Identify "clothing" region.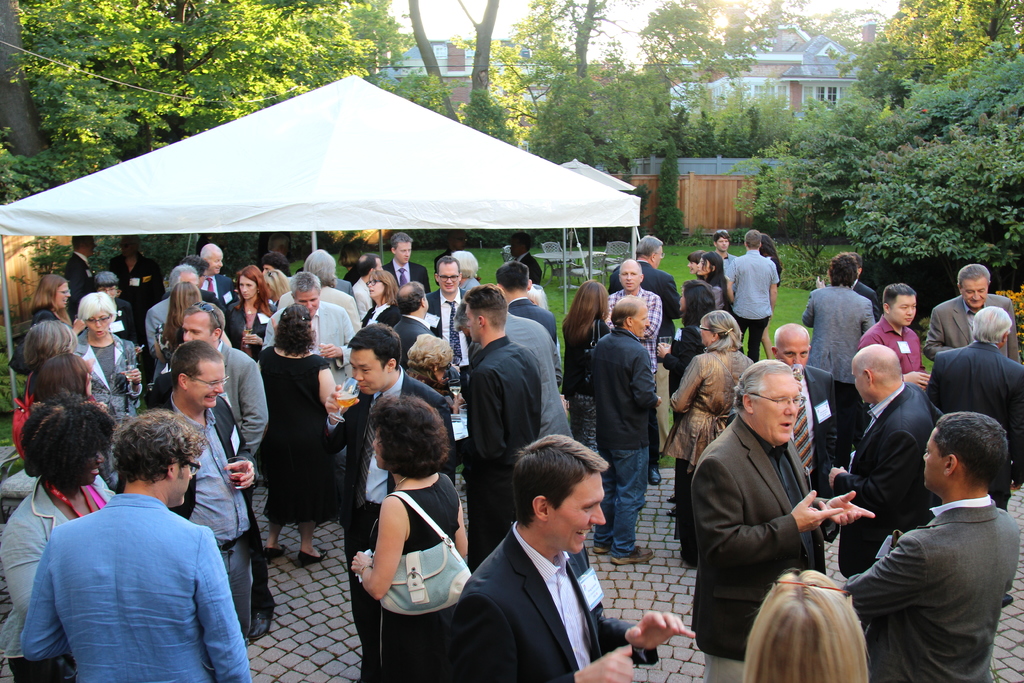
Region: (x1=461, y1=332, x2=536, y2=572).
